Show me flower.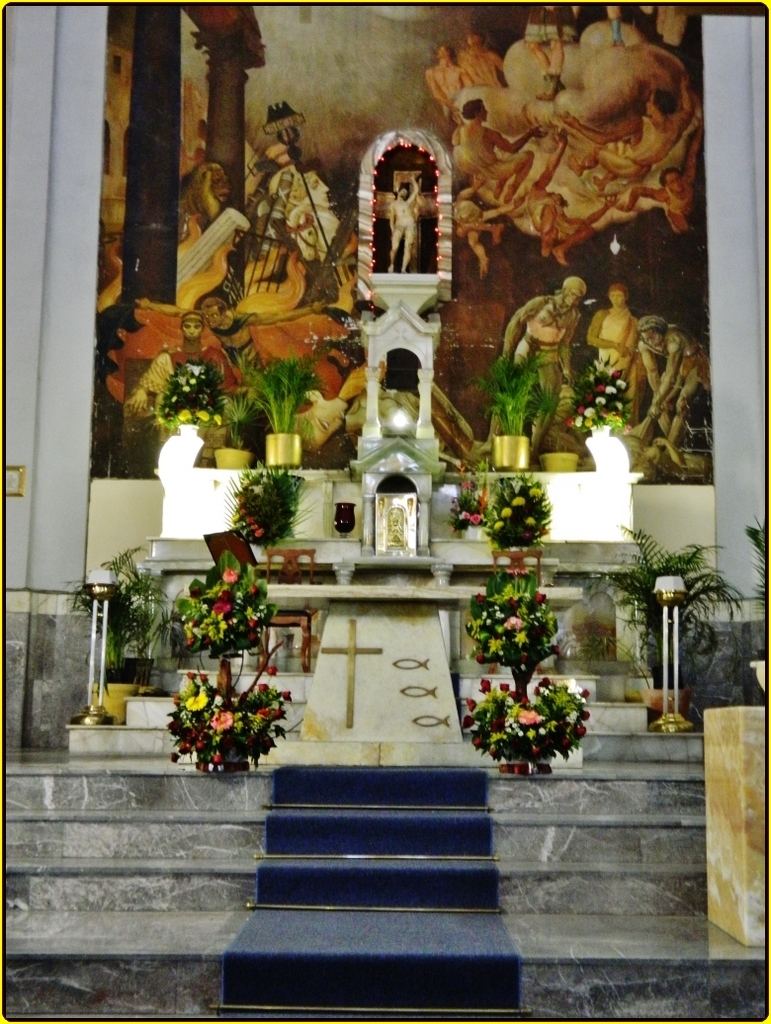
flower is here: {"left": 238, "top": 509, "right": 243, "bottom": 516}.
